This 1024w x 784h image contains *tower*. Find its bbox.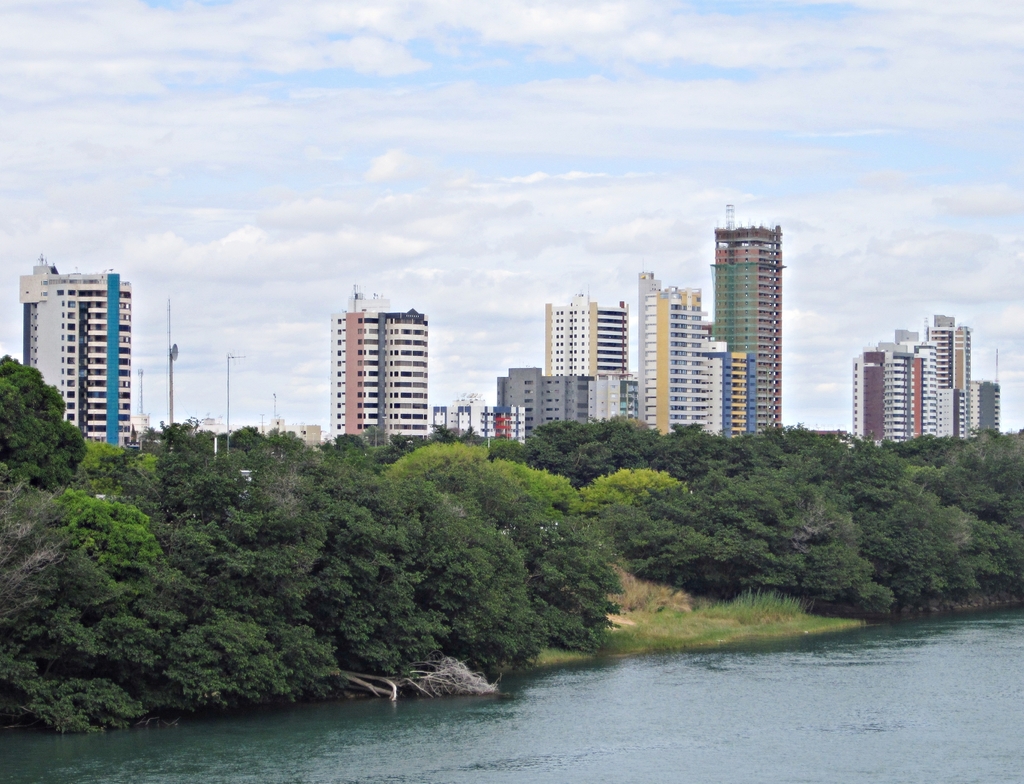
left=504, top=359, right=598, bottom=434.
